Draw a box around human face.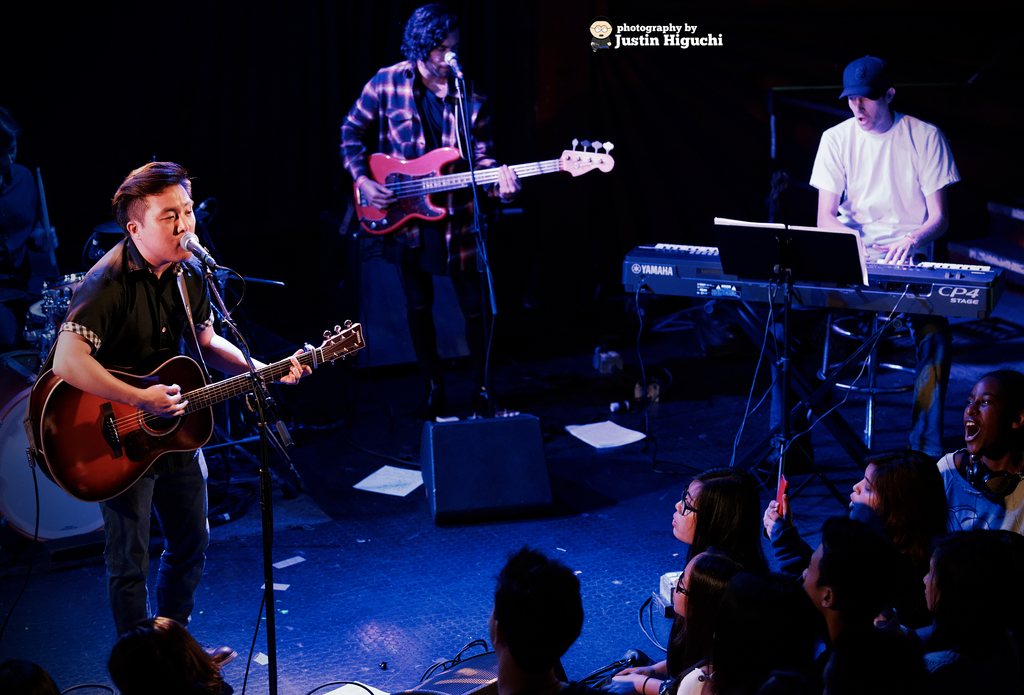
(left=845, top=95, right=881, bottom=130).
